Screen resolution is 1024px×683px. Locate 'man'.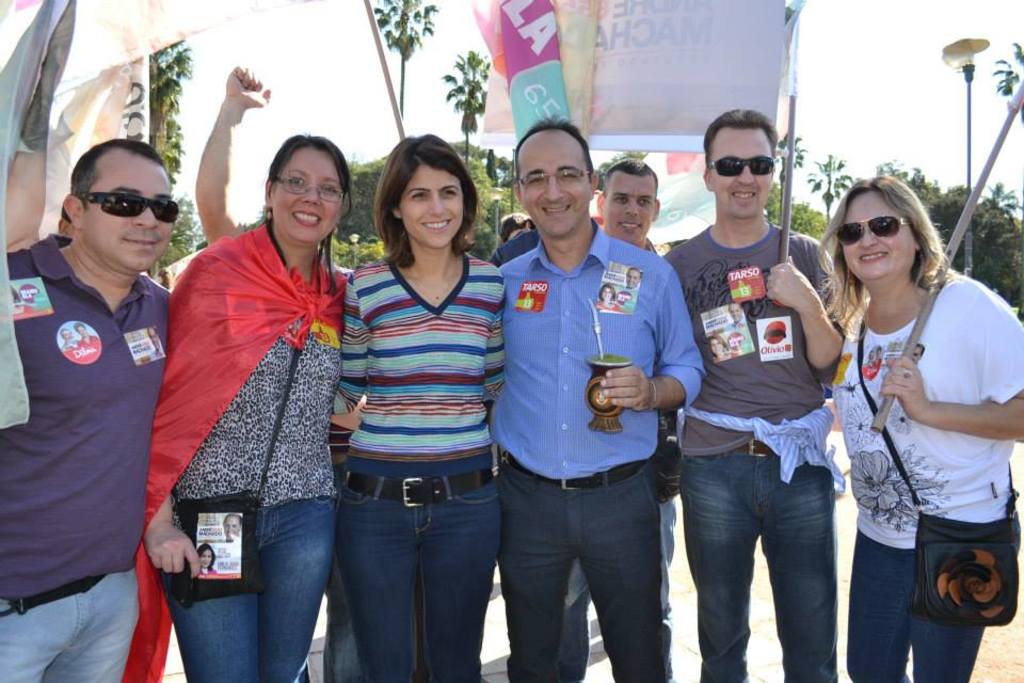
bbox(713, 303, 748, 336).
